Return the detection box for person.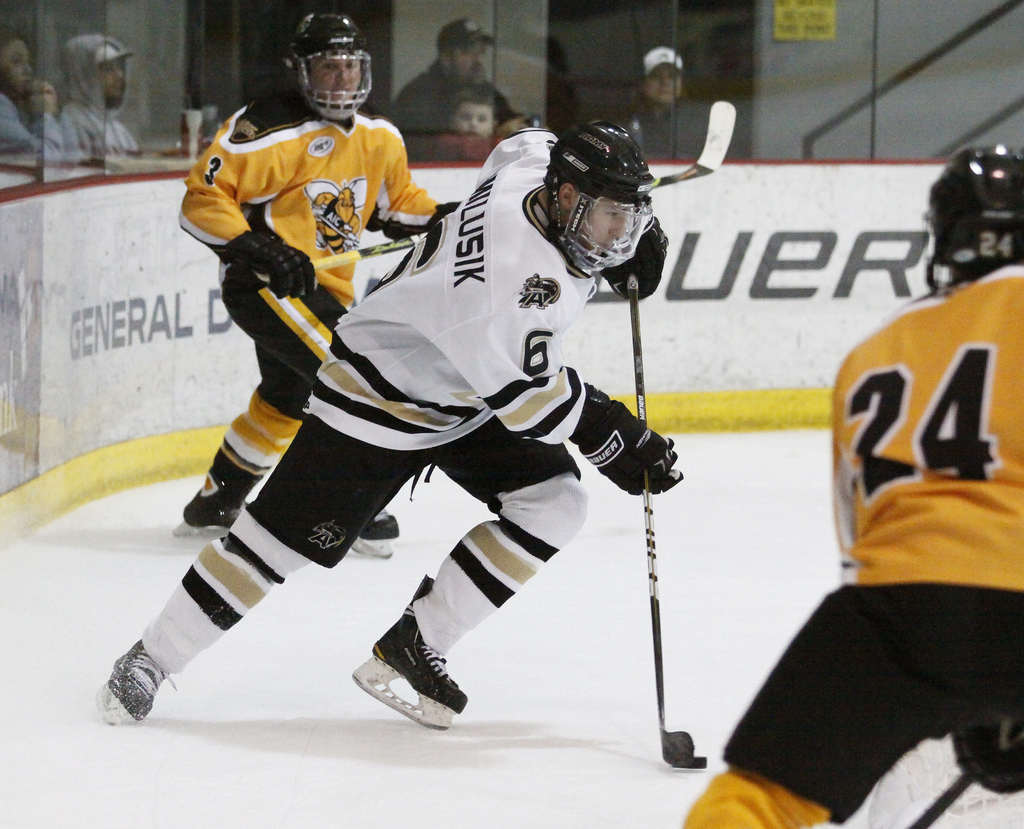
x1=86 y1=111 x2=696 y2=725.
